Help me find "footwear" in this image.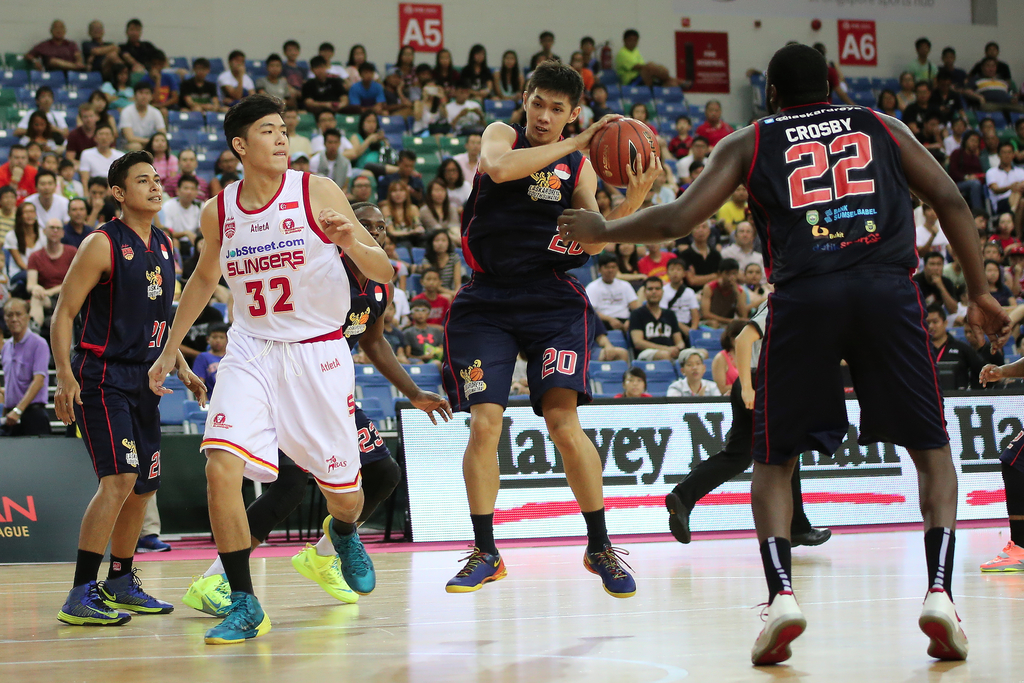
Found it: 321, 515, 383, 599.
